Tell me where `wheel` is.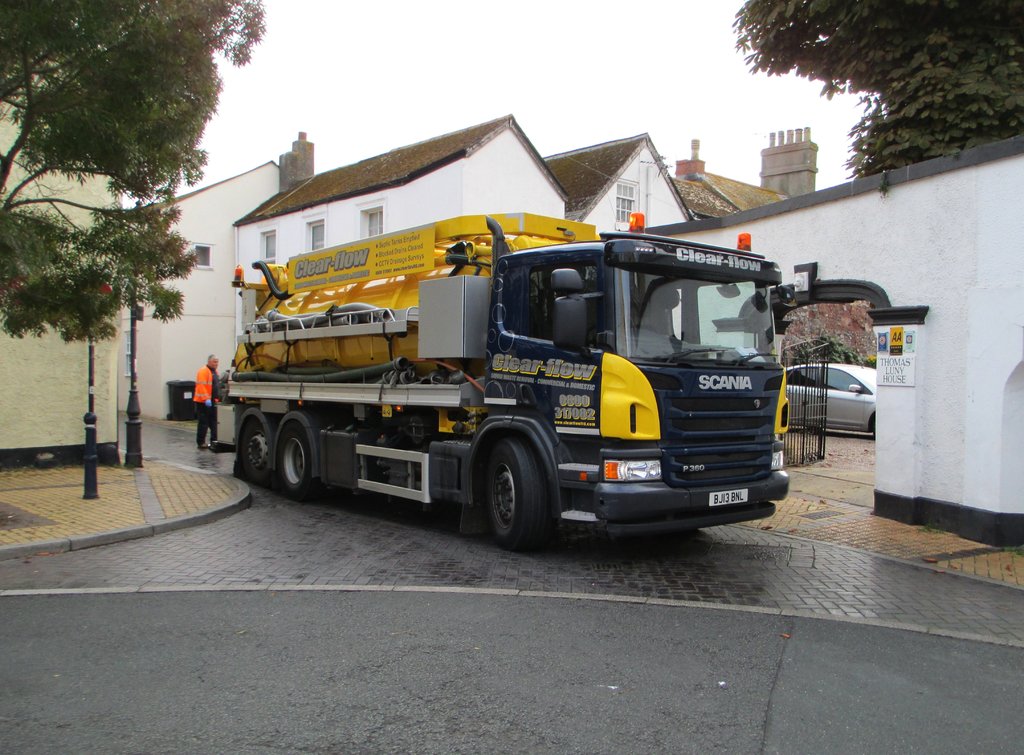
`wheel` is at detection(275, 431, 312, 498).
